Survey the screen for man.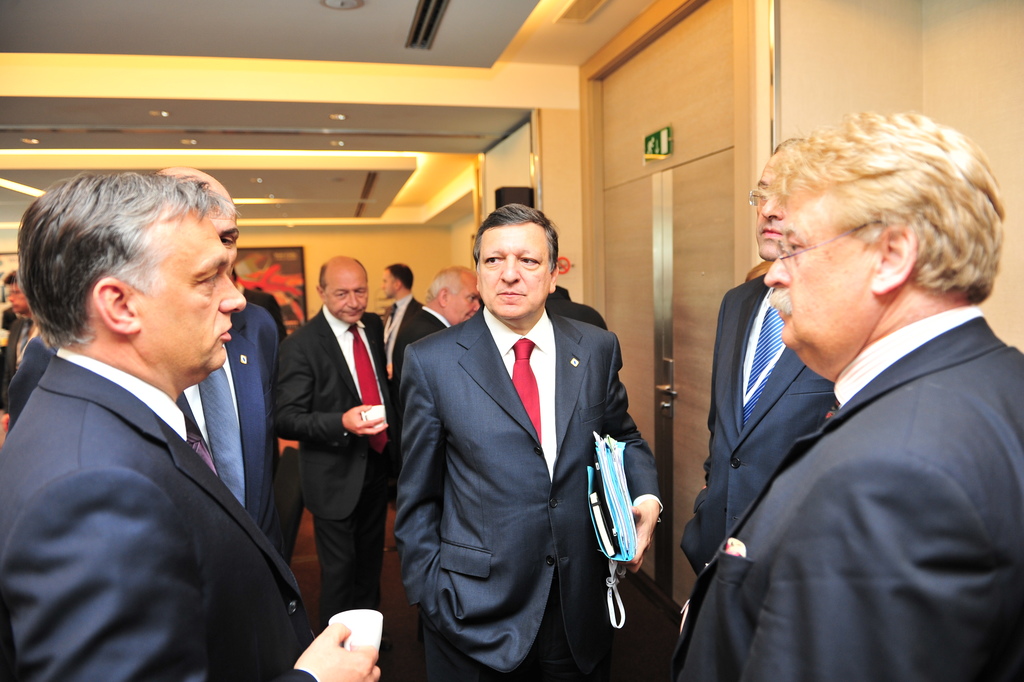
Survey found: (left=667, top=119, right=1023, bottom=681).
